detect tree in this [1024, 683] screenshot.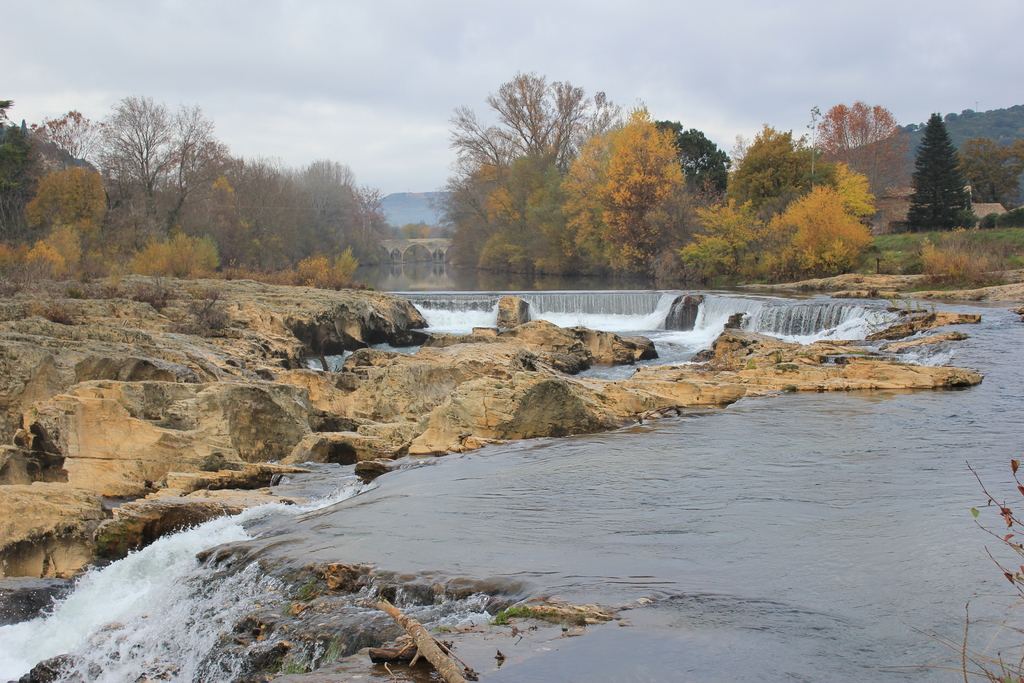
Detection: <region>956, 139, 1023, 210</region>.
